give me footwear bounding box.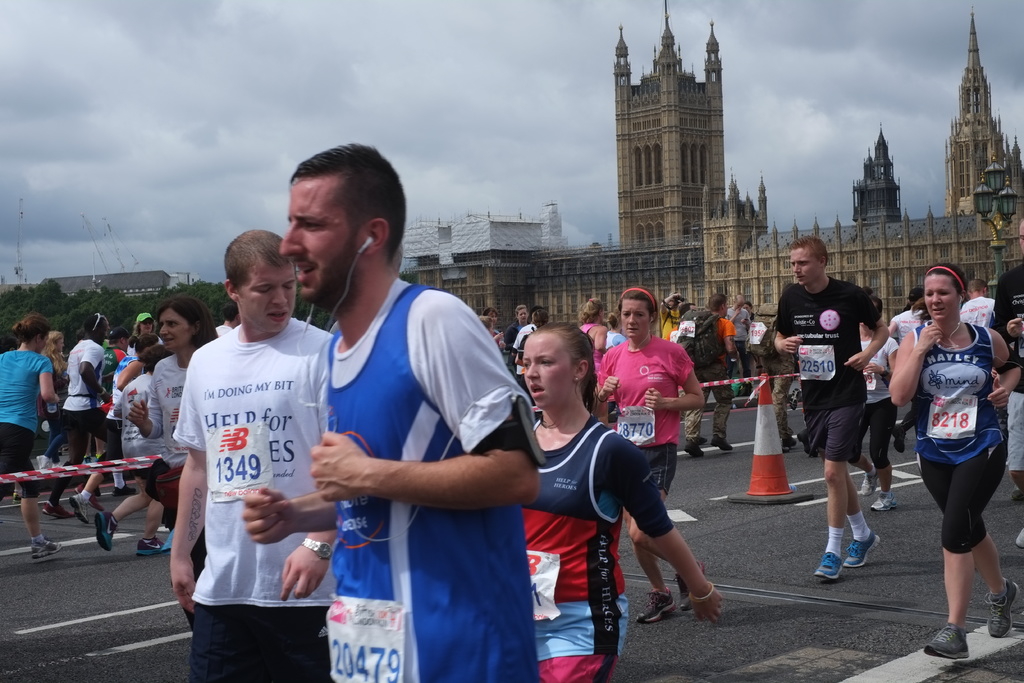
[707, 425, 737, 452].
